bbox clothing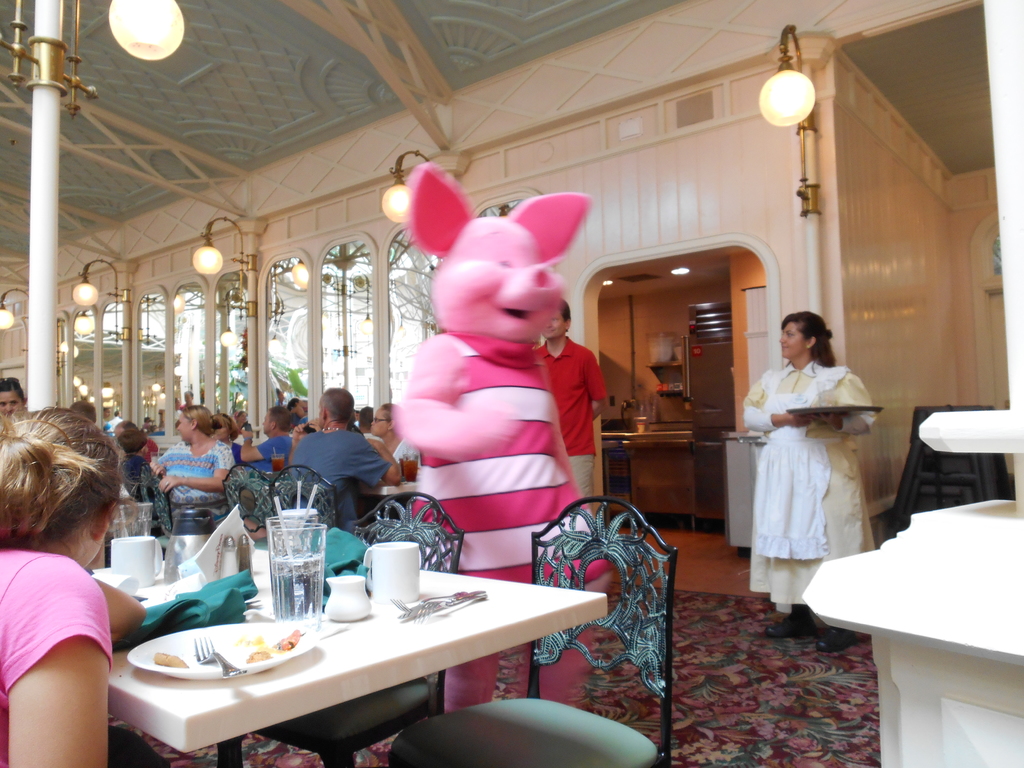
crop(290, 429, 389, 508)
